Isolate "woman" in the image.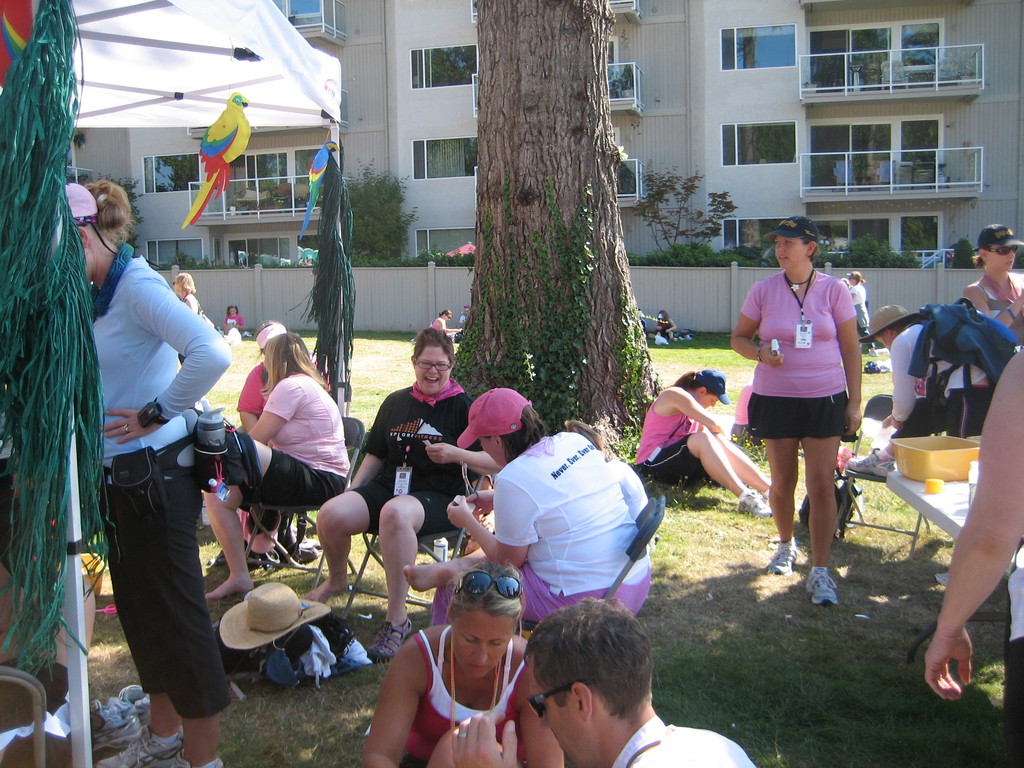
Isolated region: bbox(636, 365, 799, 516).
